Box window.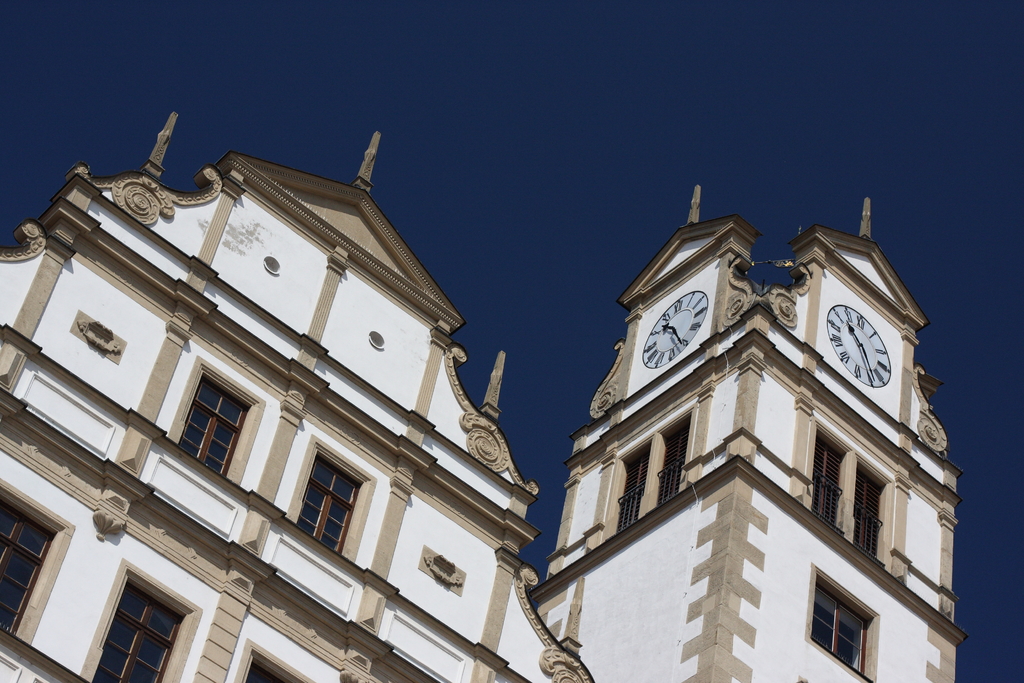
[296, 447, 372, 554].
